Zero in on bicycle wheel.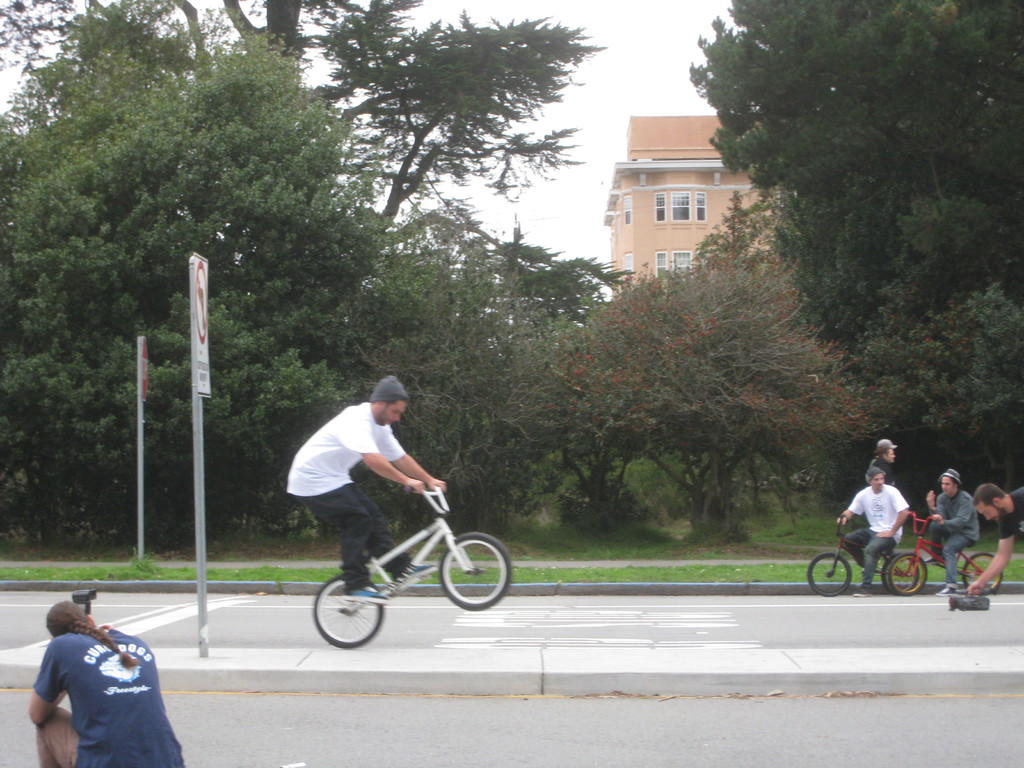
Zeroed in: x1=808 y1=552 x2=856 y2=596.
